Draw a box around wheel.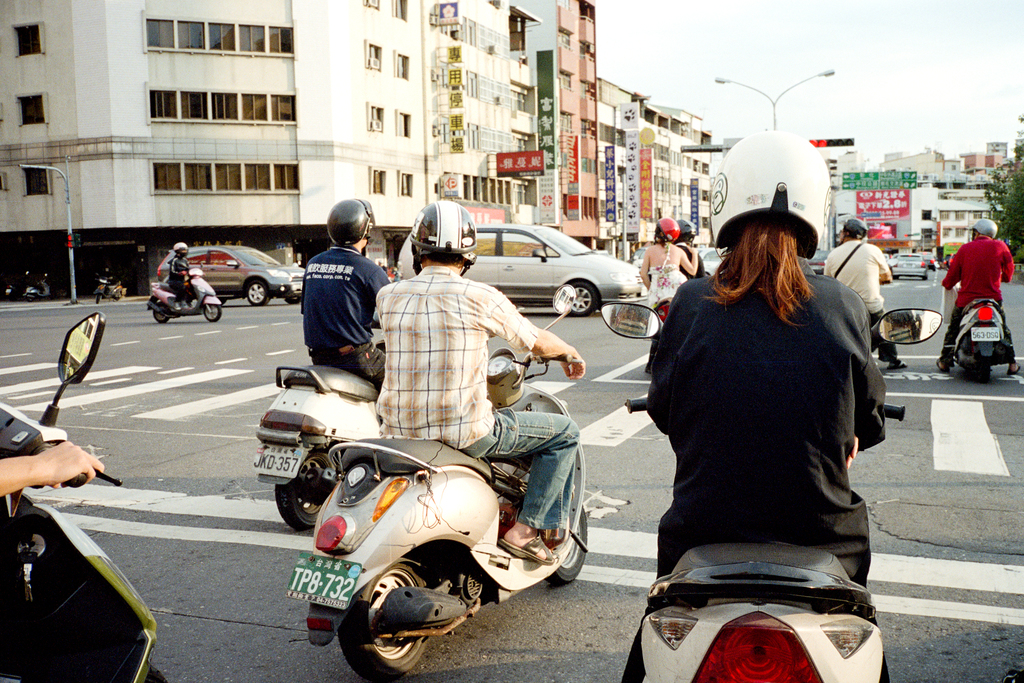
922/270/927/281.
